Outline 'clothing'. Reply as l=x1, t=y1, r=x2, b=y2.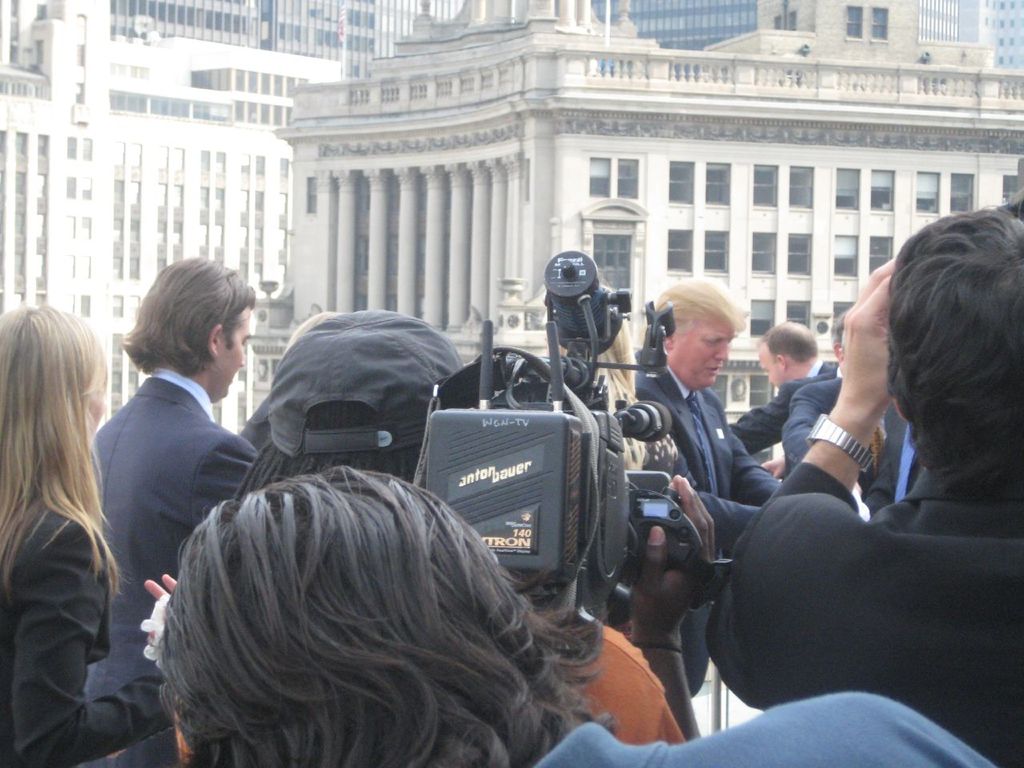
l=726, t=358, r=842, b=480.
